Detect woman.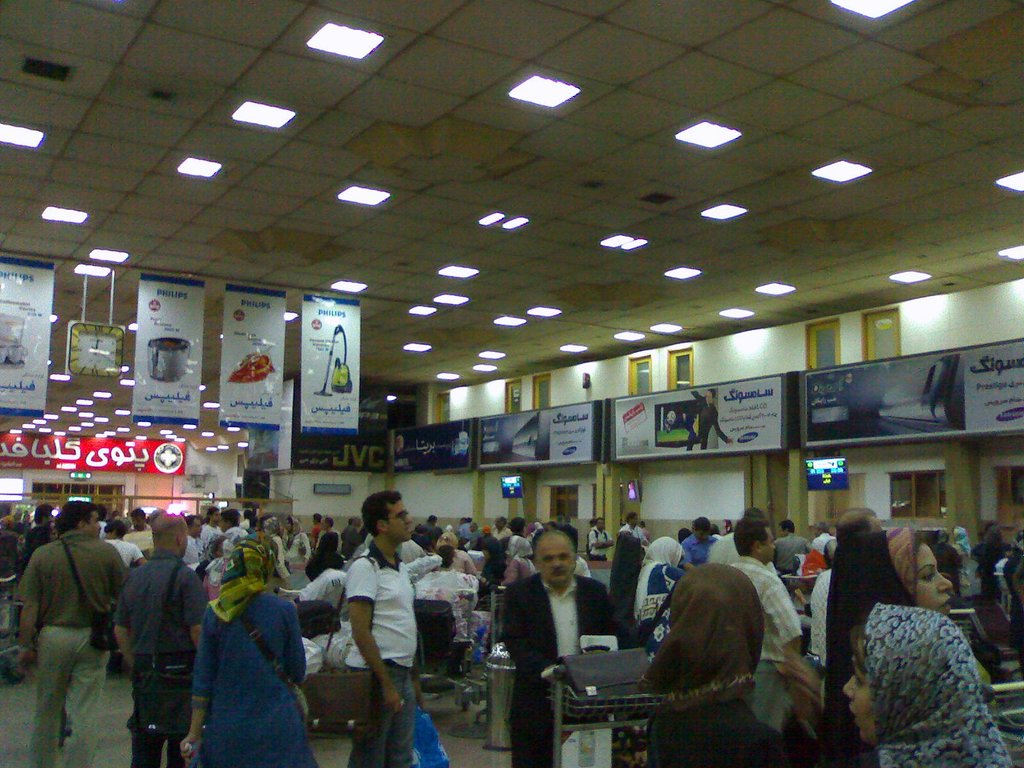
Detected at 284 515 312 569.
